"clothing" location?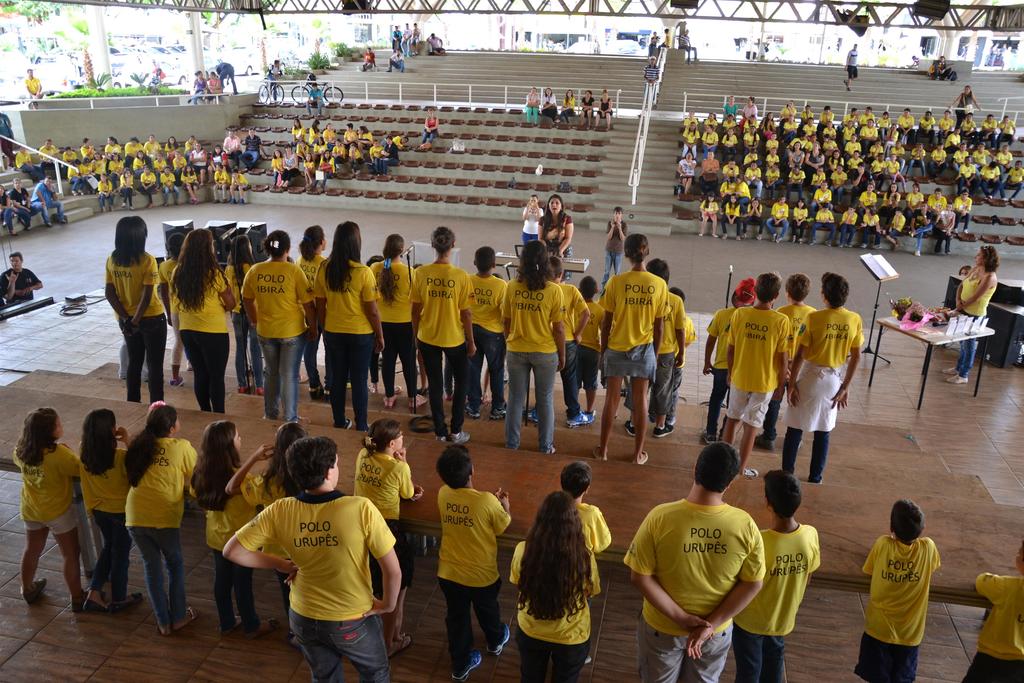
BBox(580, 304, 608, 414)
